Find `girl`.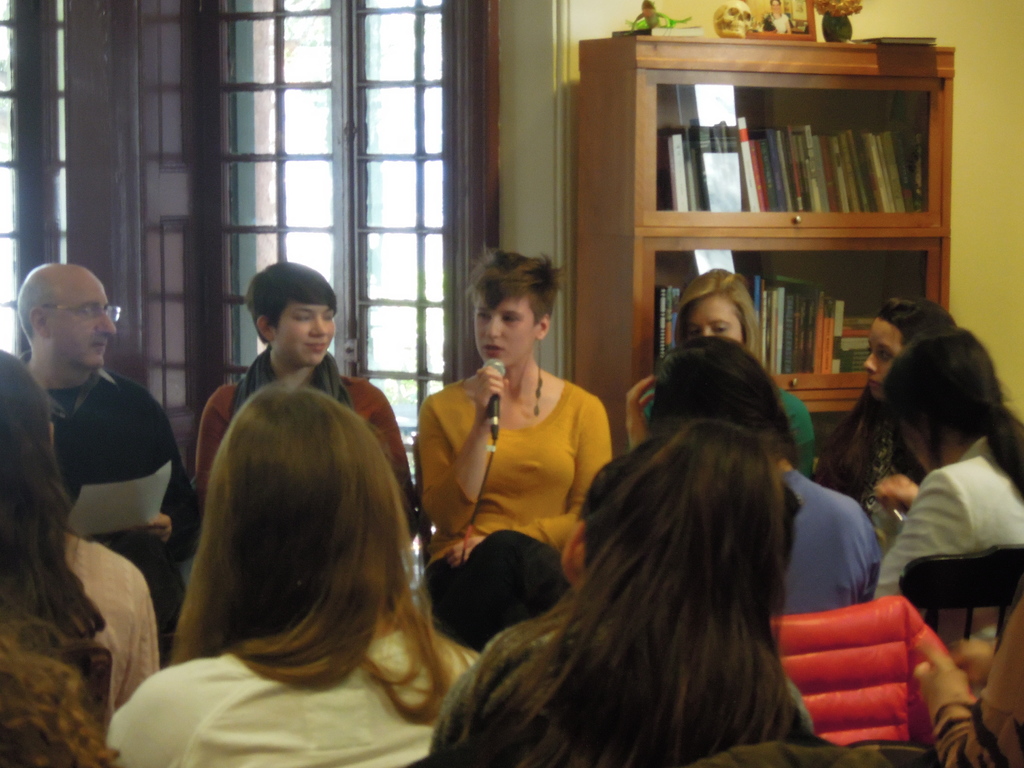
868/328/1023/653.
